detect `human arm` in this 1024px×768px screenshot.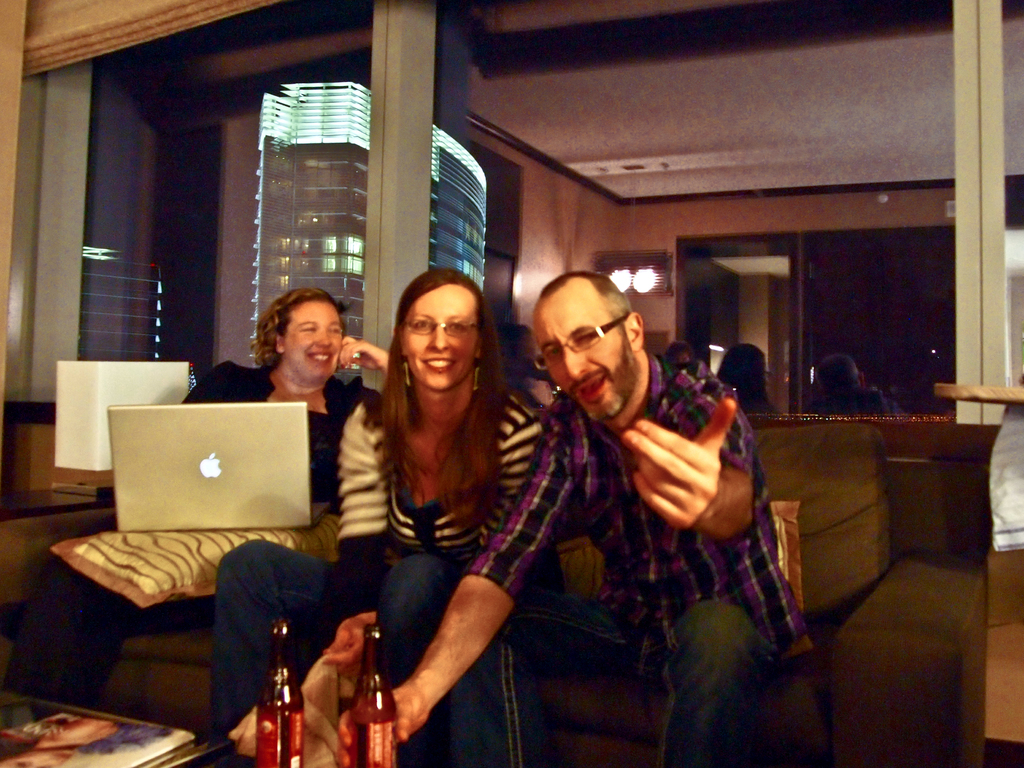
Detection: {"x1": 339, "y1": 411, "x2": 577, "y2": 766}.
